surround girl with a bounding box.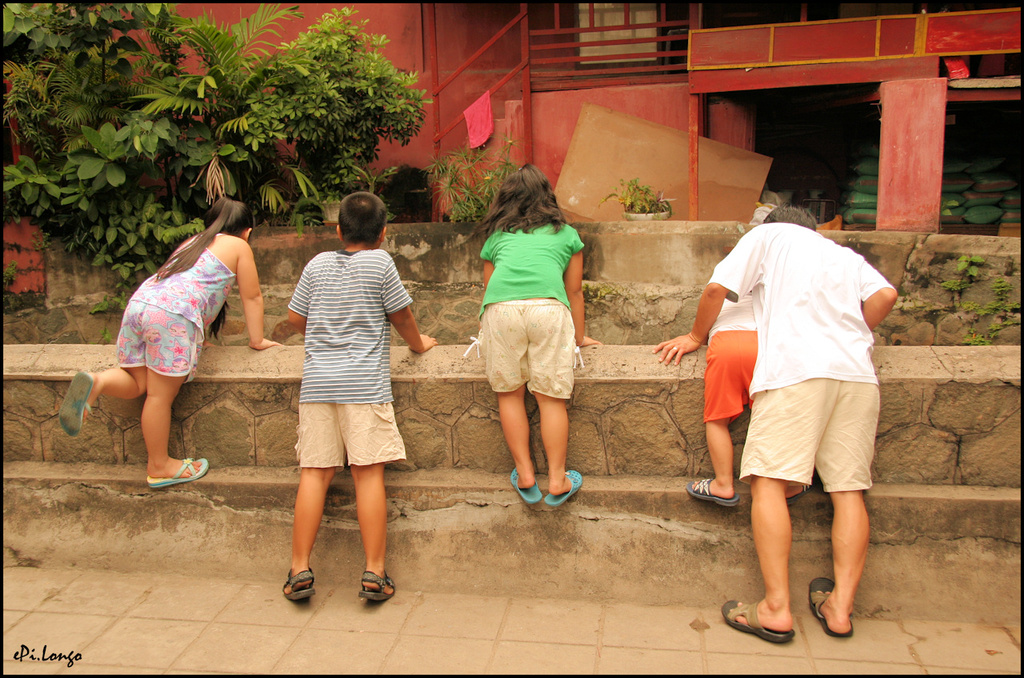
box(56, 193, 283, 485).
